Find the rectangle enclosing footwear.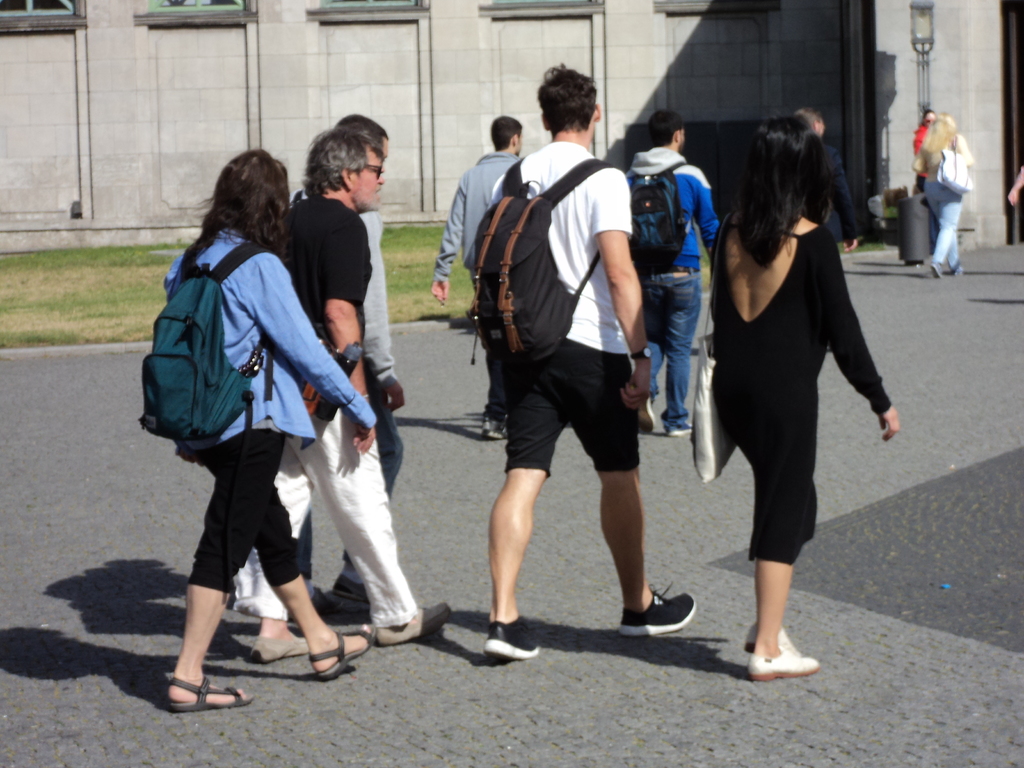
bbox=[375, 598, 442, 639].
